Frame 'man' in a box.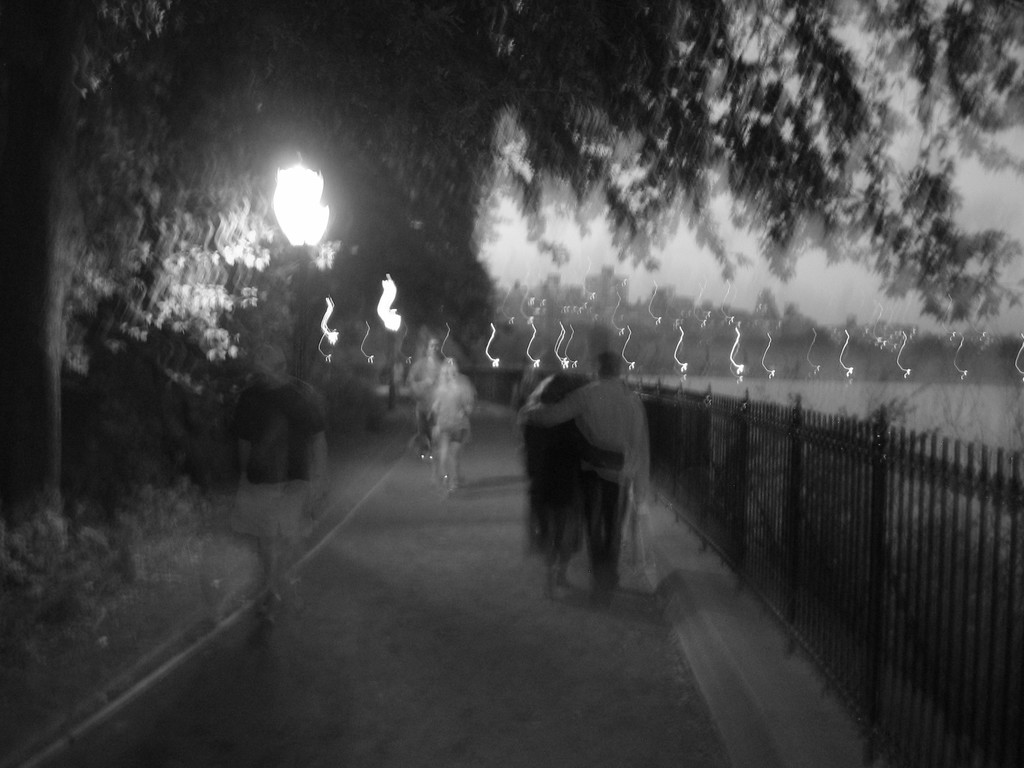
x1=516 y1=351 x2=649 y2=610.
